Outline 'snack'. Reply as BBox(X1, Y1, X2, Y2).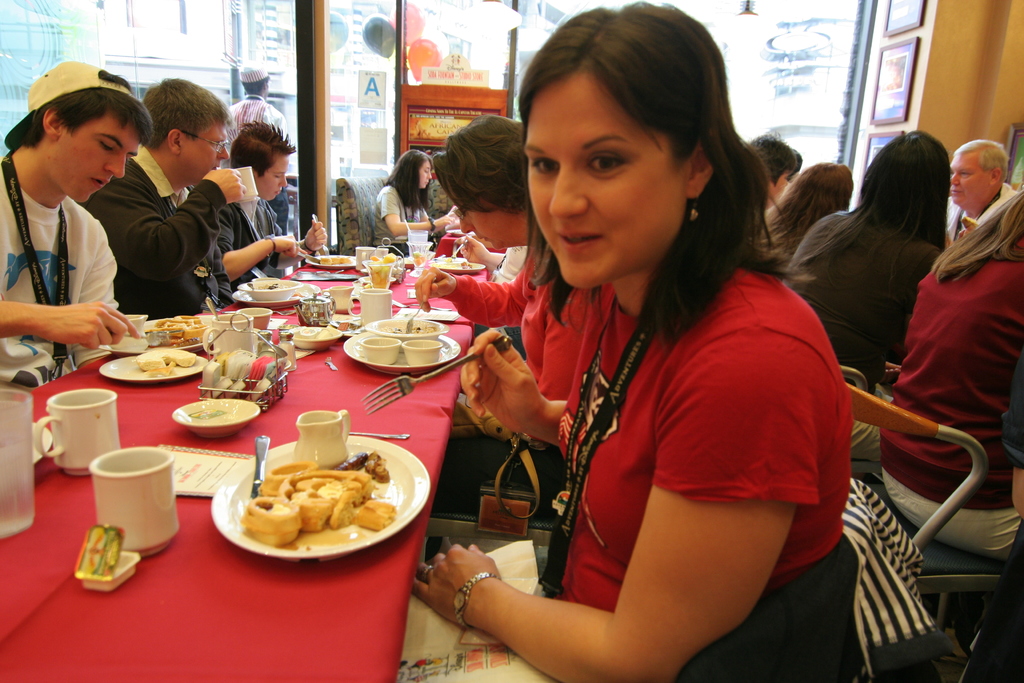
BBox(240, 493, 309, 562).
